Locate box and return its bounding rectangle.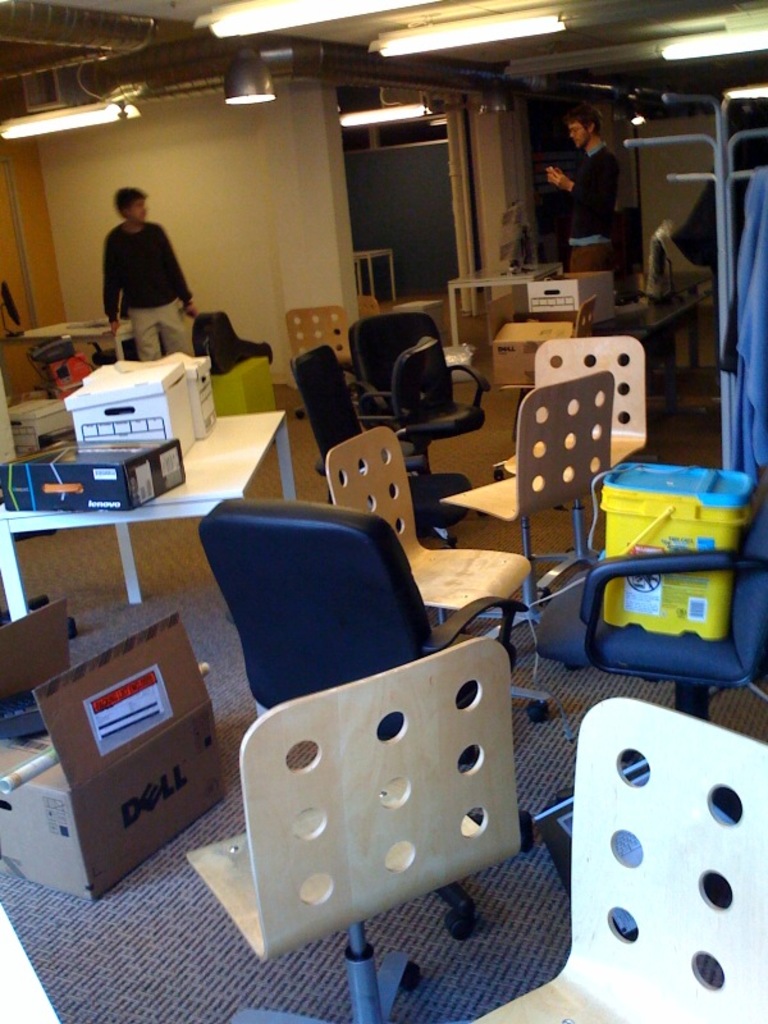
530,270,622,328.
